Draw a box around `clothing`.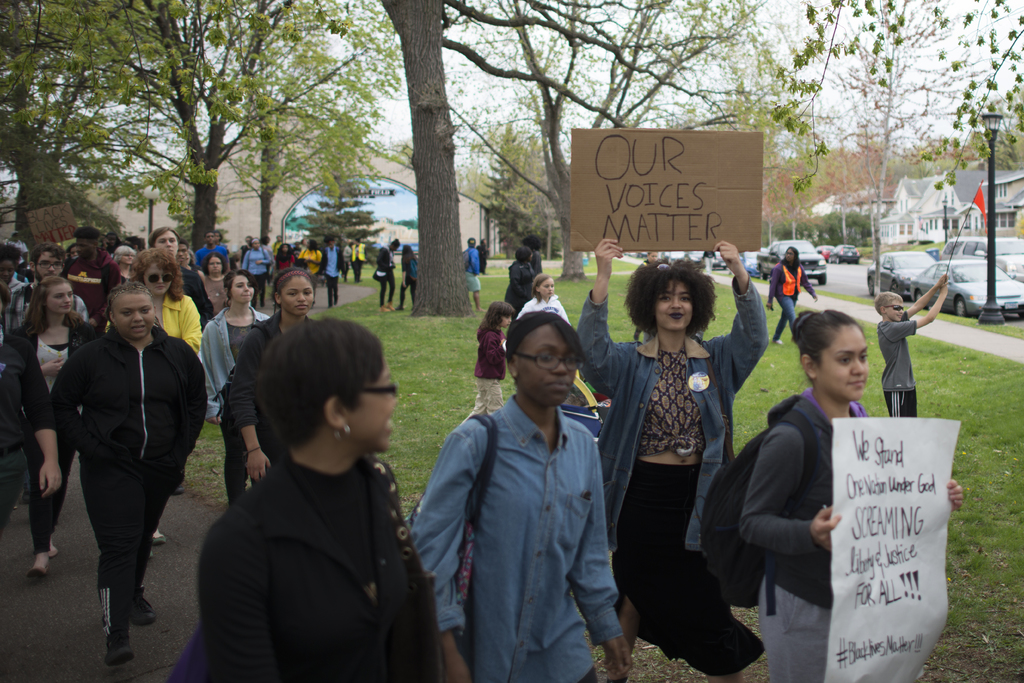
(x1=575, y1=284, x2=771, y2=682).
